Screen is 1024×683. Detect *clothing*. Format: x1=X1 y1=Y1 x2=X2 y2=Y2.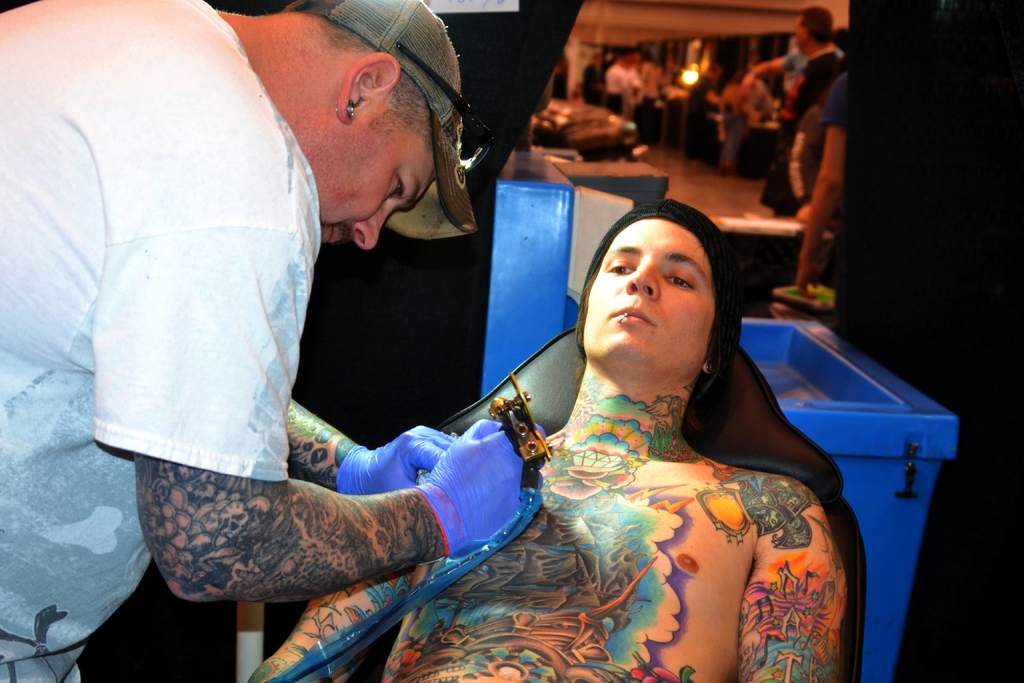
x1=821 y1=72 x2=855 y2=142.
